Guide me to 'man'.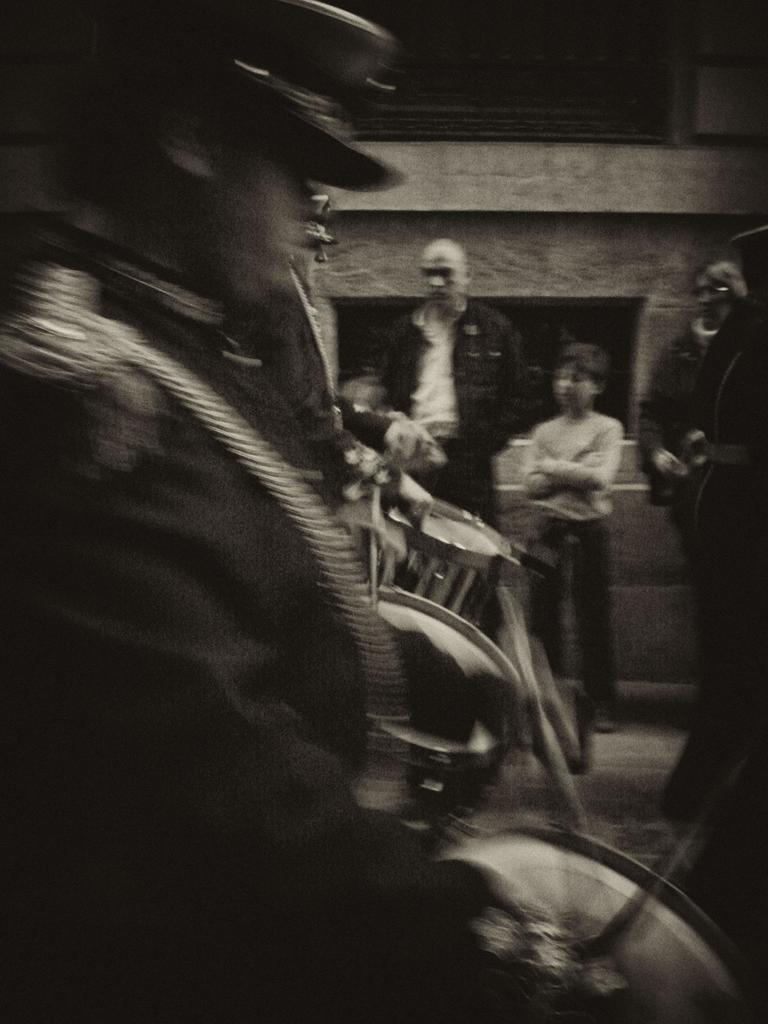
Guidance: <region>509, 342, 627, 727</region>.
